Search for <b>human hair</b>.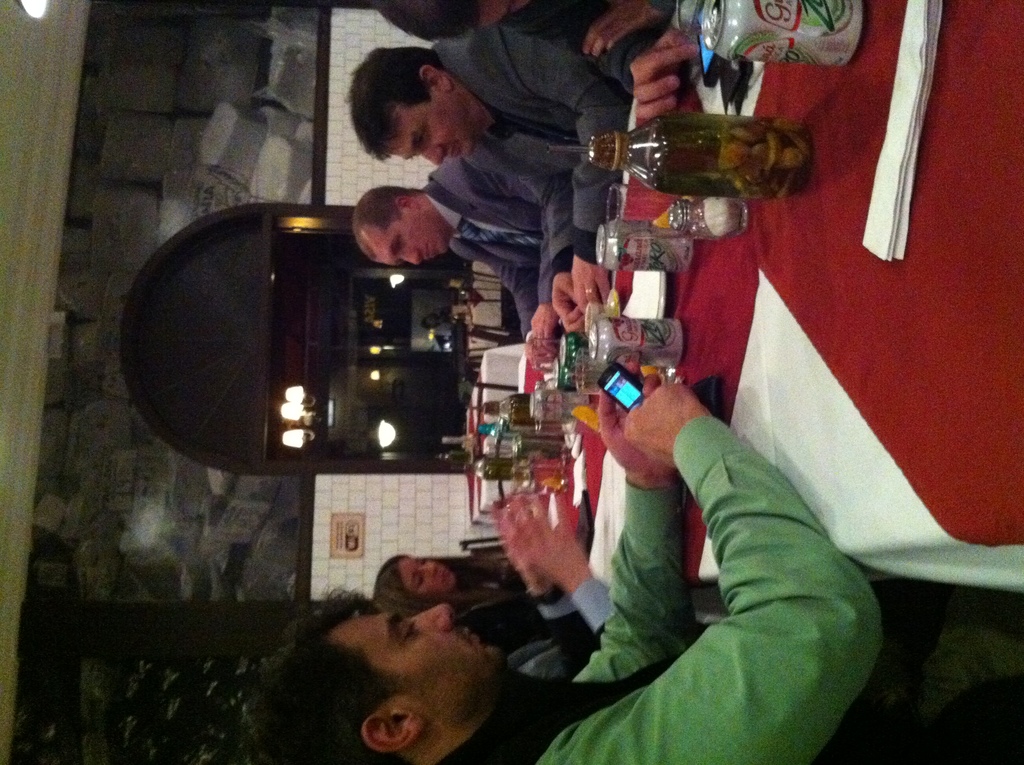
Found at (350, 188, 421, 265).
